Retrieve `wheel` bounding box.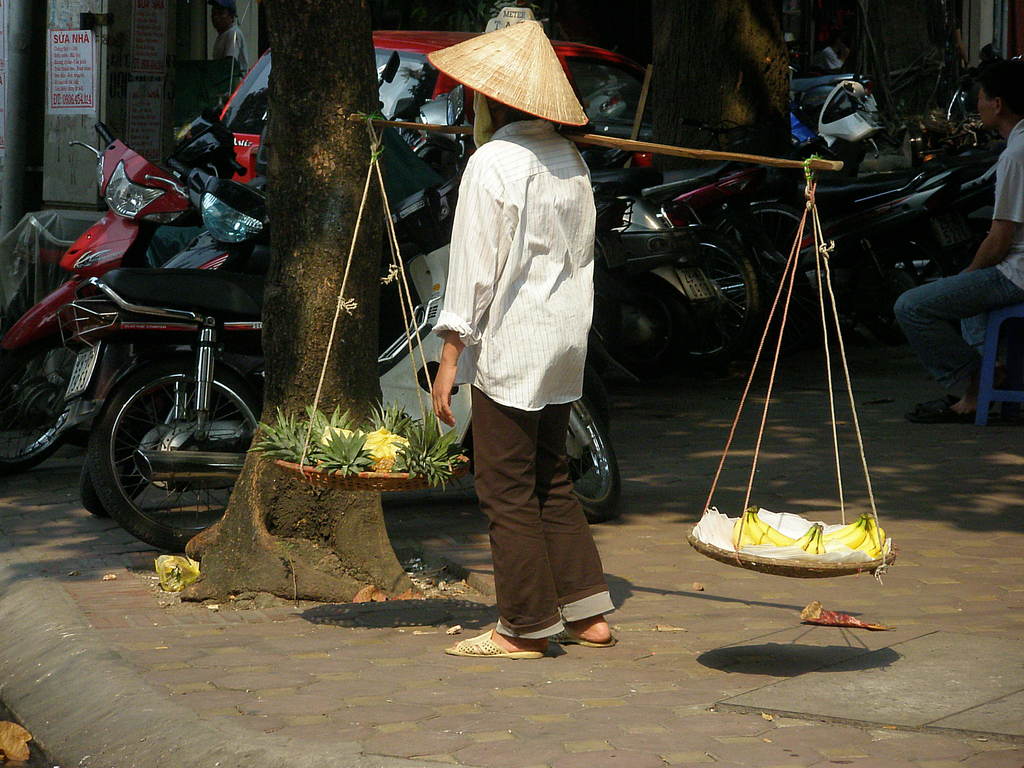
Bounding box: 76,367,177,516.
